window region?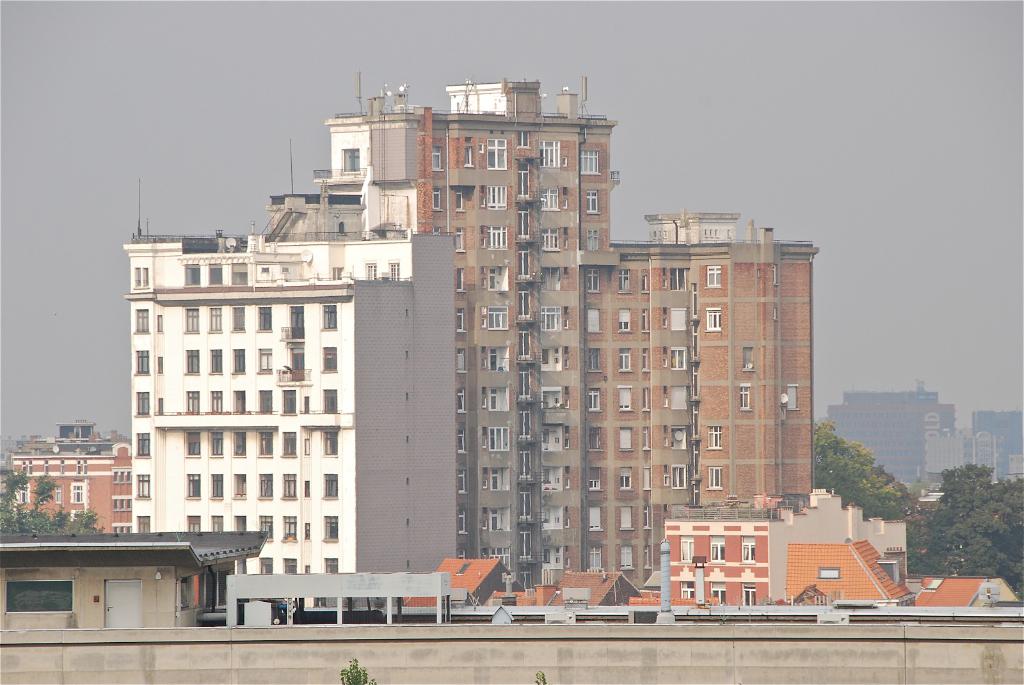
box(486, 308, 508, 333)
